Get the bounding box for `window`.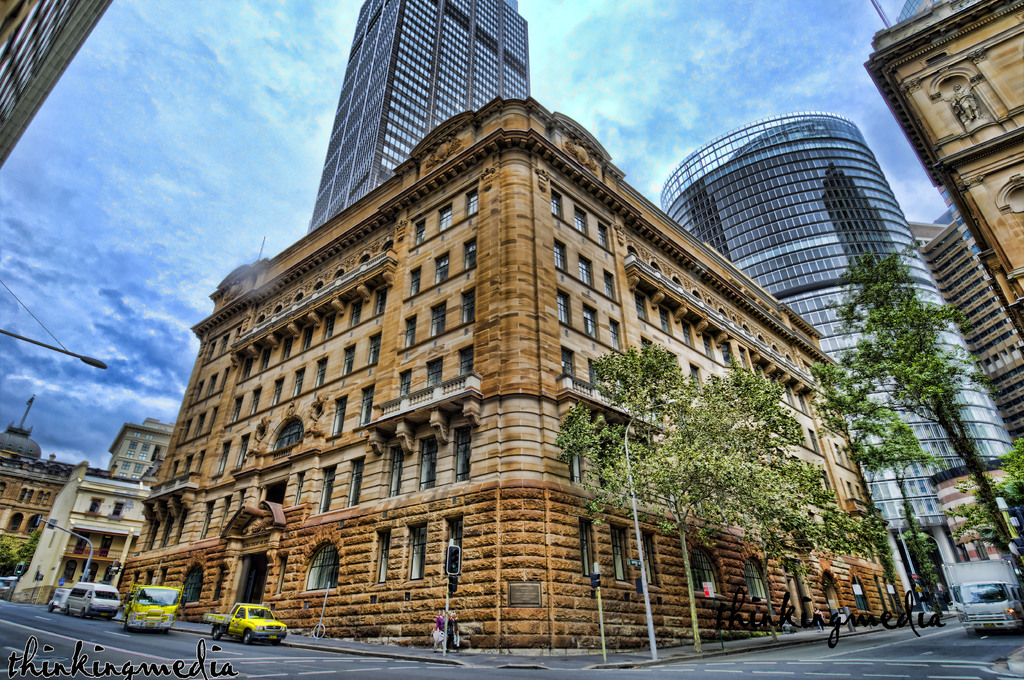
<region>596, 222, 612, 255</region>.
